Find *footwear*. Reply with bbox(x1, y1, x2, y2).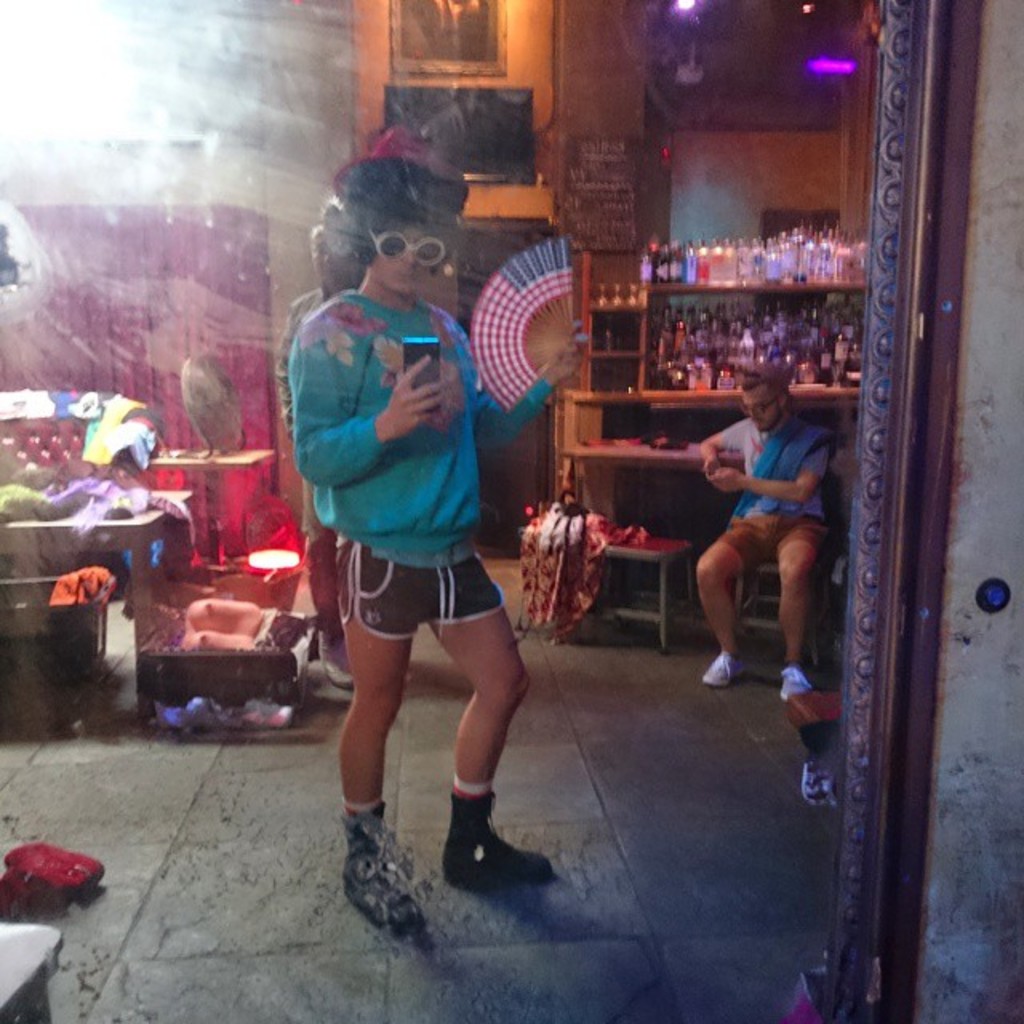
bbox(774, 667, 814, 704).
